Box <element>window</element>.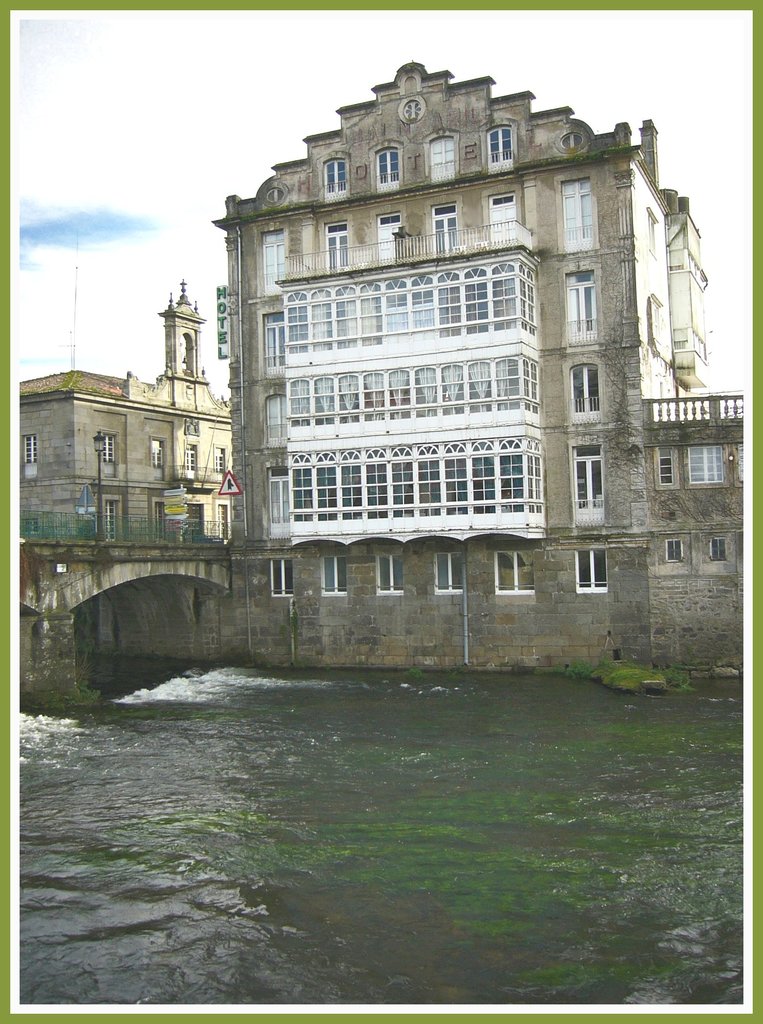
{"x1": 434, "y1": 140, "x2": 451, "y2": 181}.
